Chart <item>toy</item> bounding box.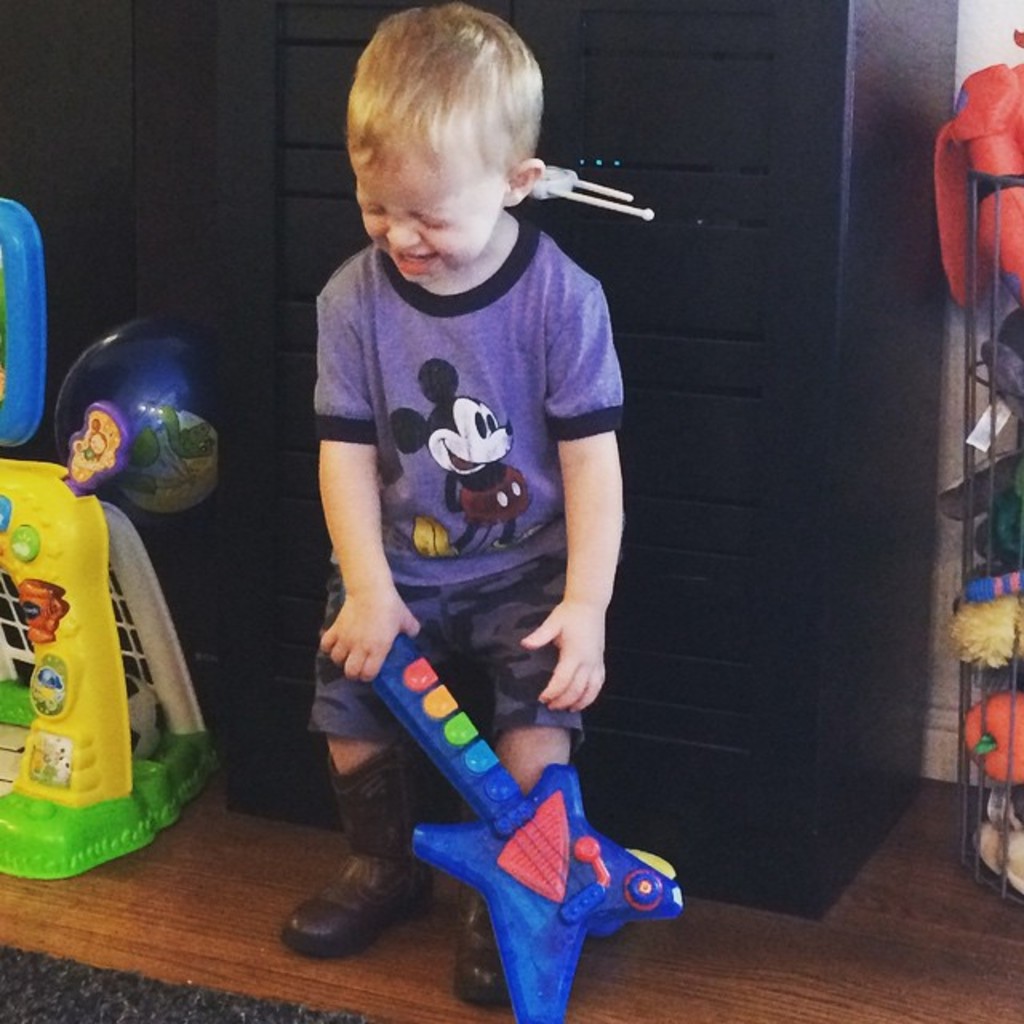
Charted: (944, 690, 1022, 773).
